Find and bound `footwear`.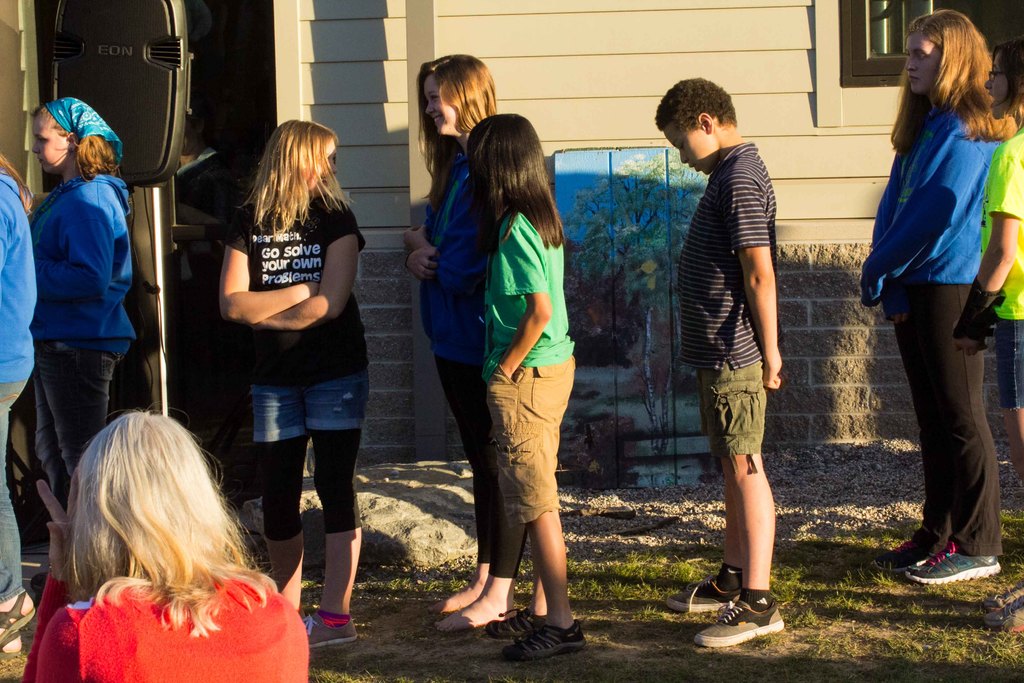
Bound: bbox=(980, 597, 1023, 633).
